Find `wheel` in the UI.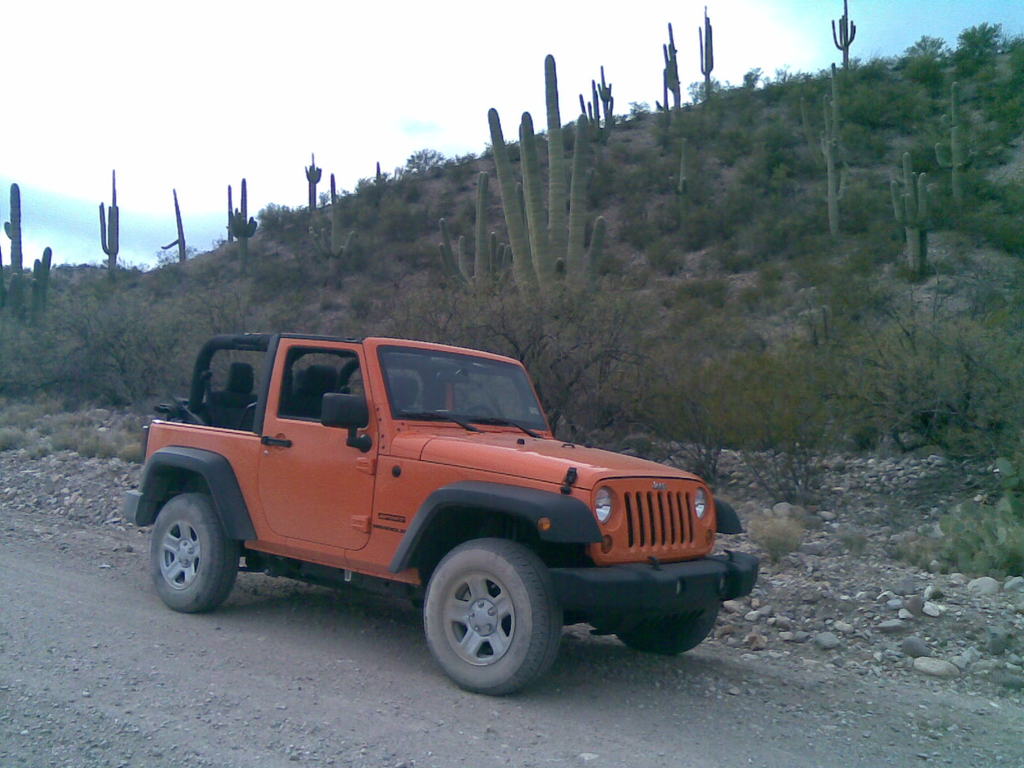
UI element at l=136, t=501, r=217, b=623.
